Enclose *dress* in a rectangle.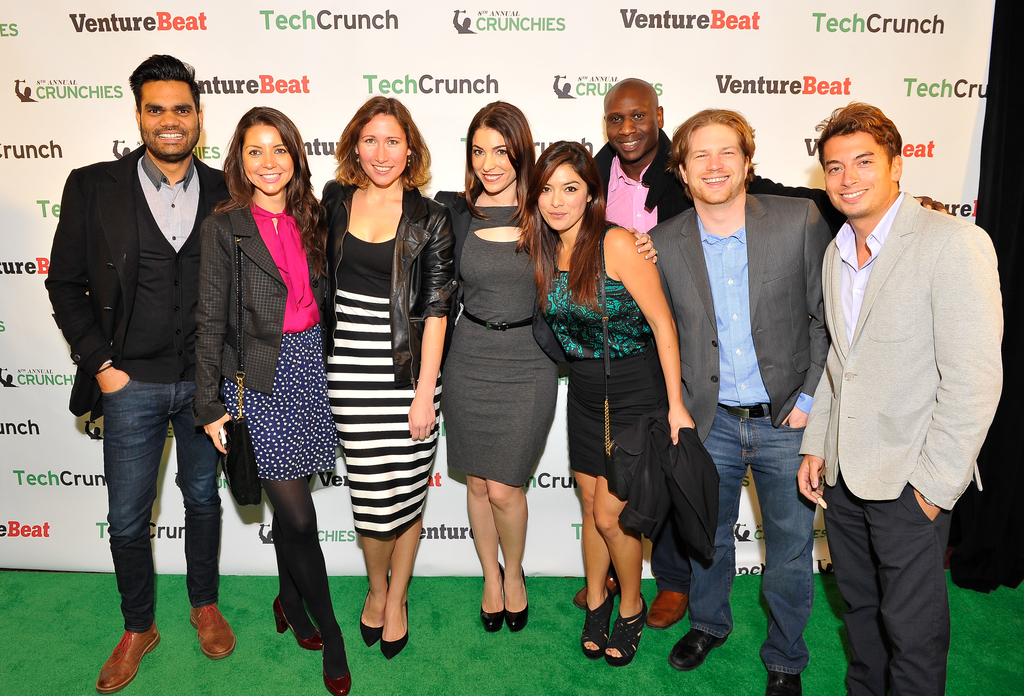
rect(321, 227, 439, 542).
